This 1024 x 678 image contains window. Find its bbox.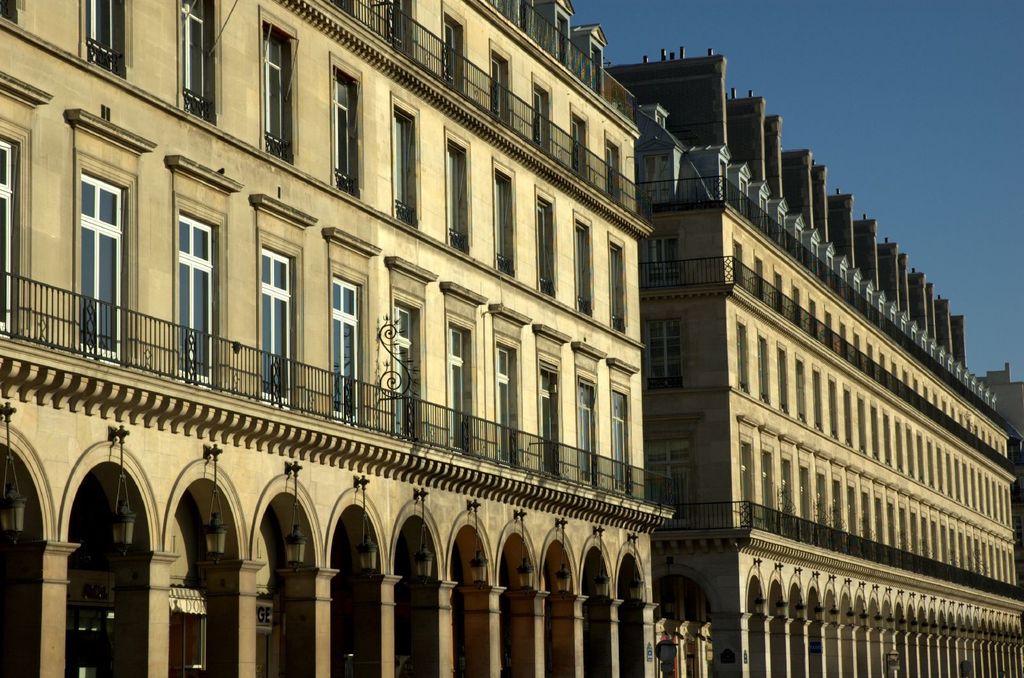
detection(392, 111, 415, 234).
